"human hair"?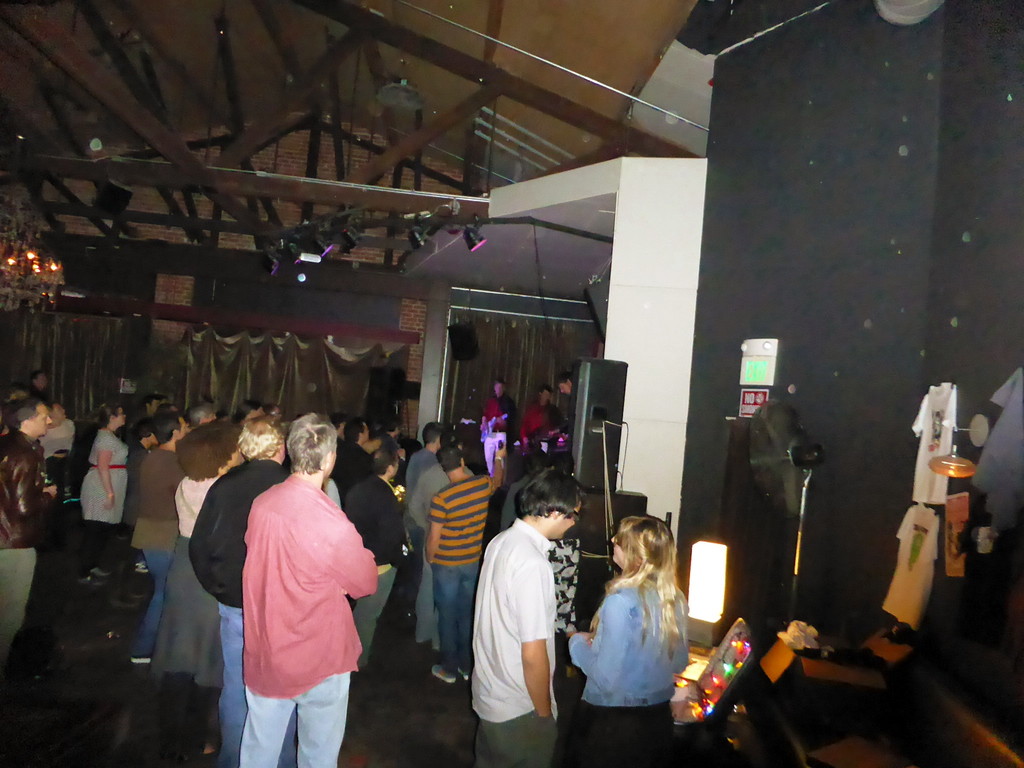
<bbox>280, 414, 338, 475</bbox>
